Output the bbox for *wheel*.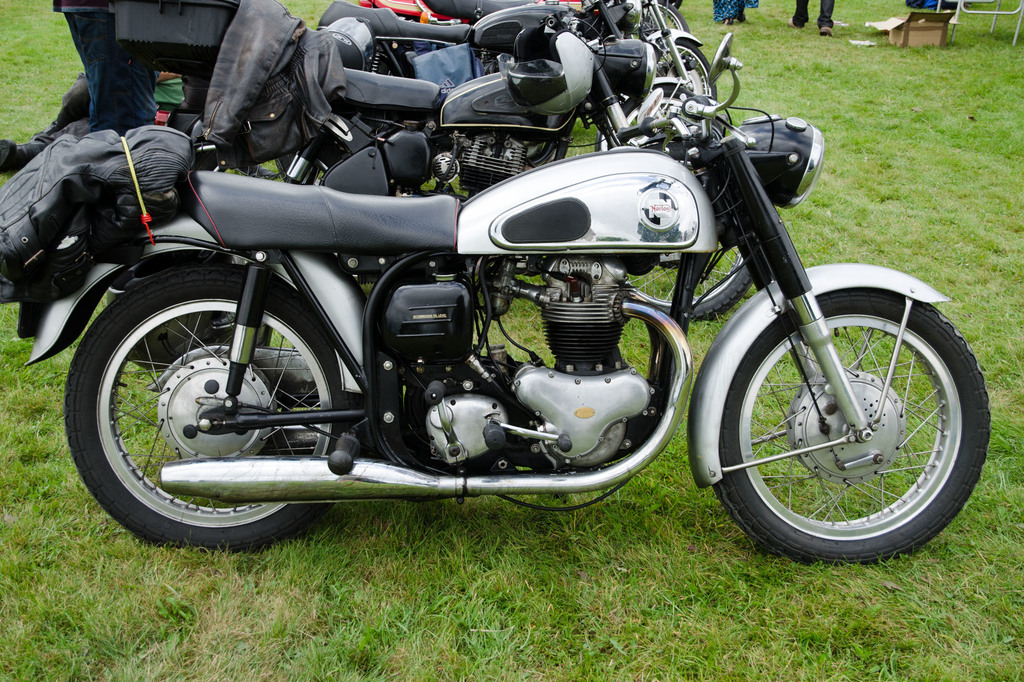
bbox(595, 81, 713, 151).
